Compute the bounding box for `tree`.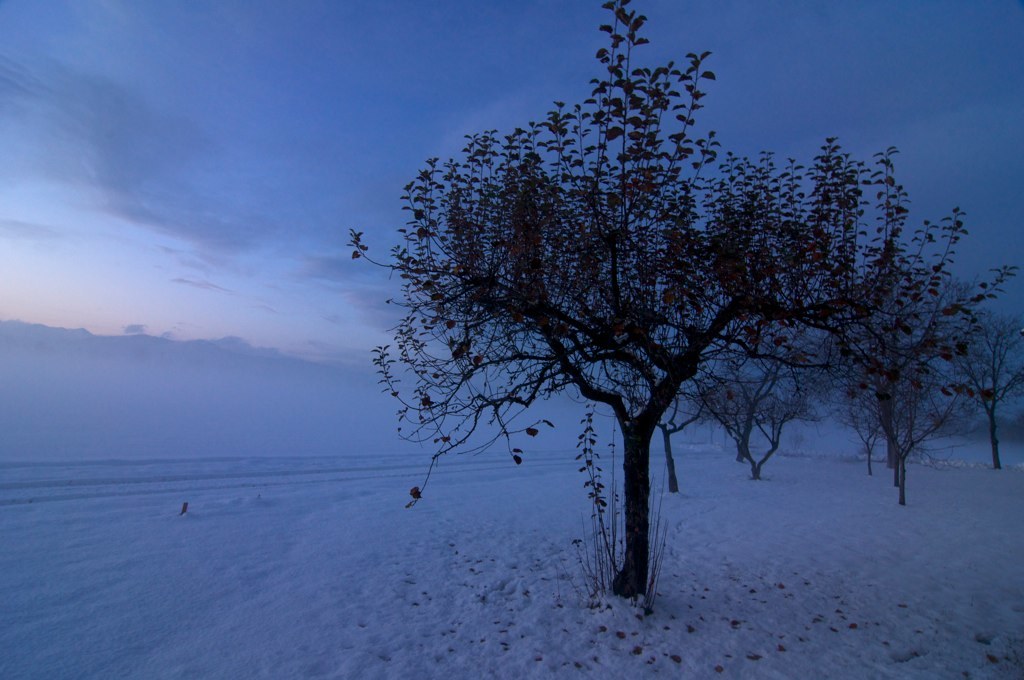
region(796, 339, 882, 464).
